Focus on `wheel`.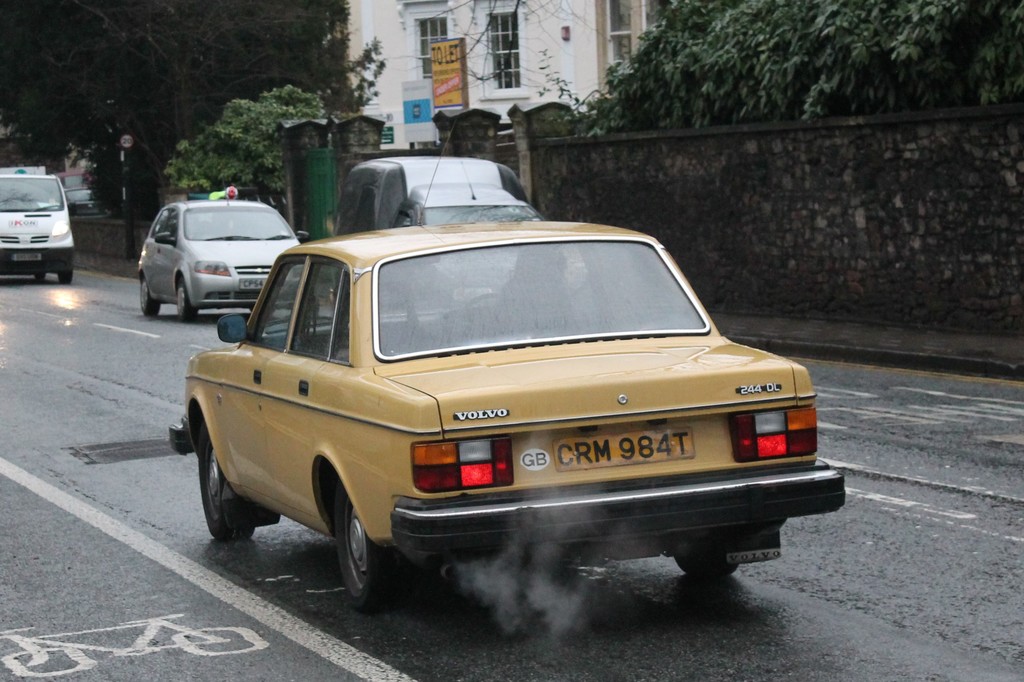
Focused at select_region(672, 532, 756, 583).
